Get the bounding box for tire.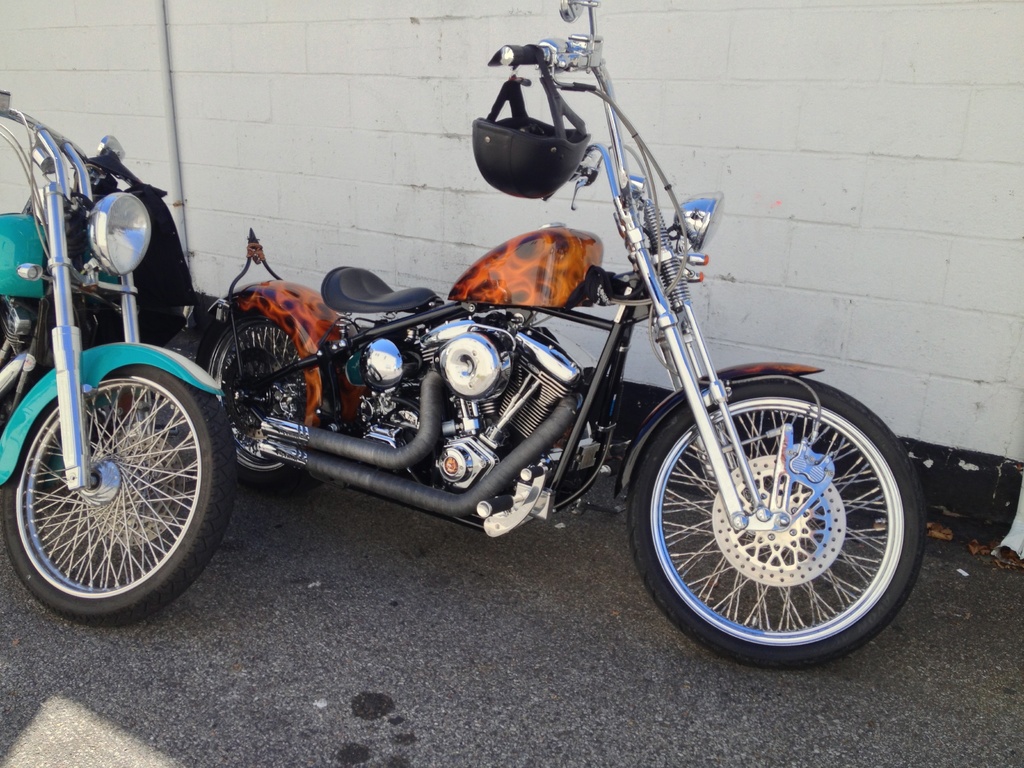
l=192, t=284, r=367, b=484.
